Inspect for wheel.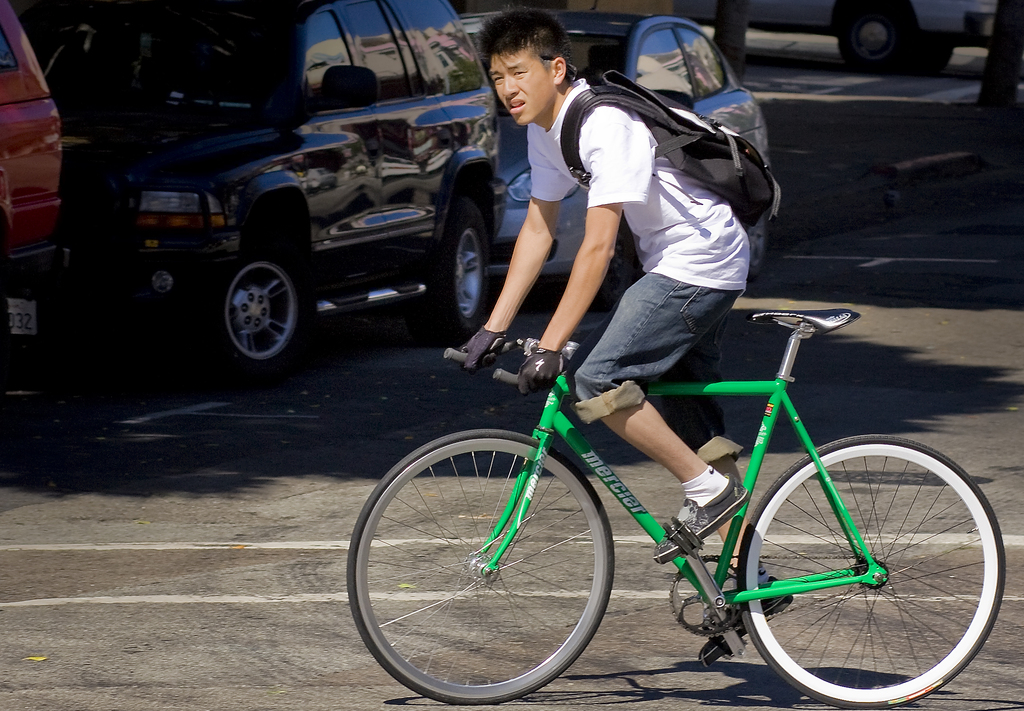
Inspection: <box>211,249,303,374</box>.
